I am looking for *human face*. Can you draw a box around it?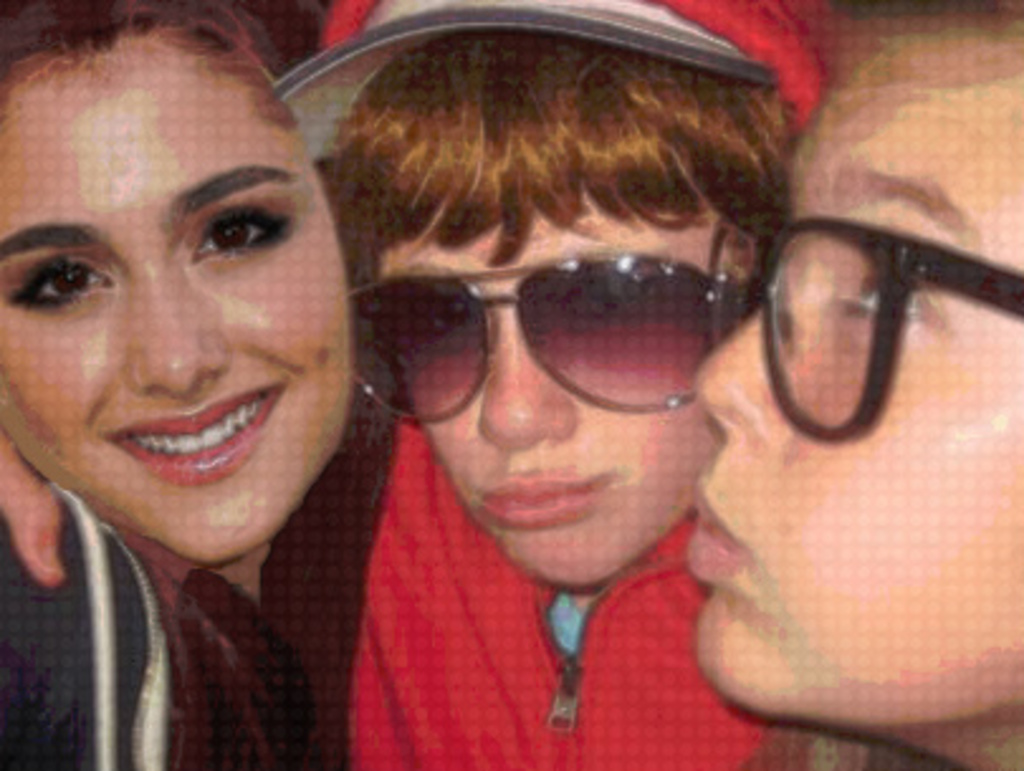
Sure, the bounding box is (690,20,1021,723).
